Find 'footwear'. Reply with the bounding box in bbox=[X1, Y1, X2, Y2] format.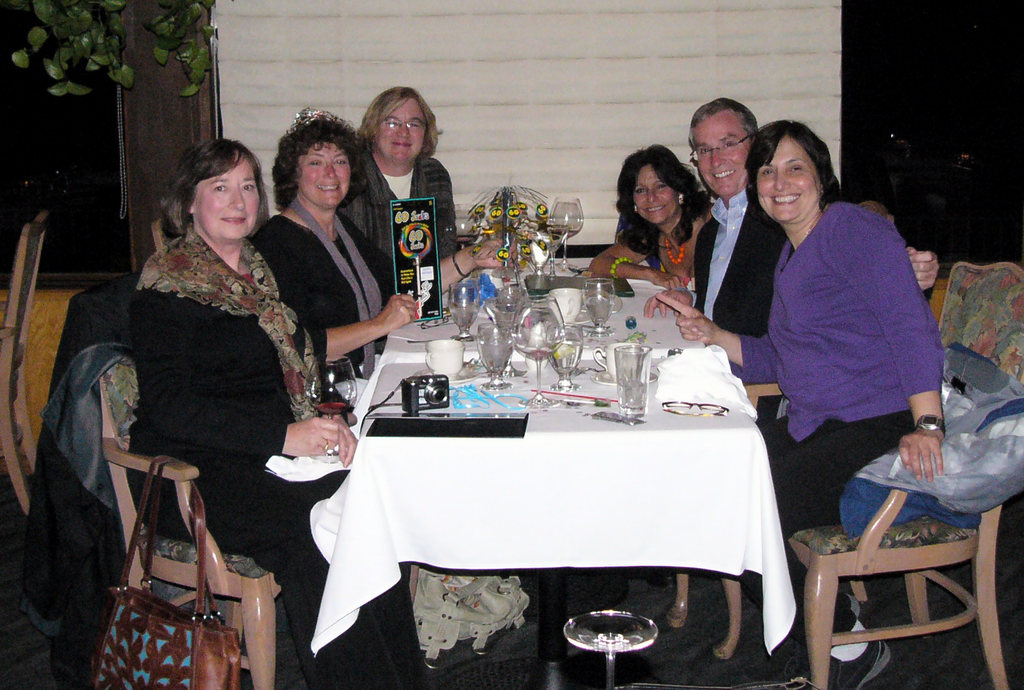
bbox=[817, 620, 890, 689].
